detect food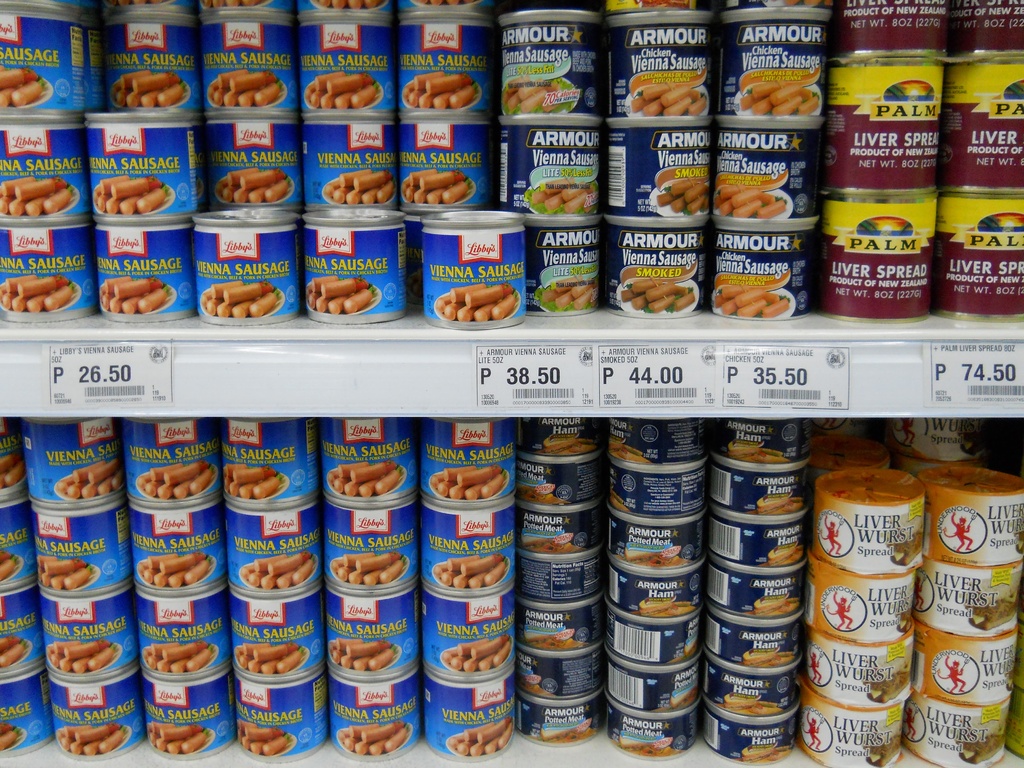
435 280 516 321
